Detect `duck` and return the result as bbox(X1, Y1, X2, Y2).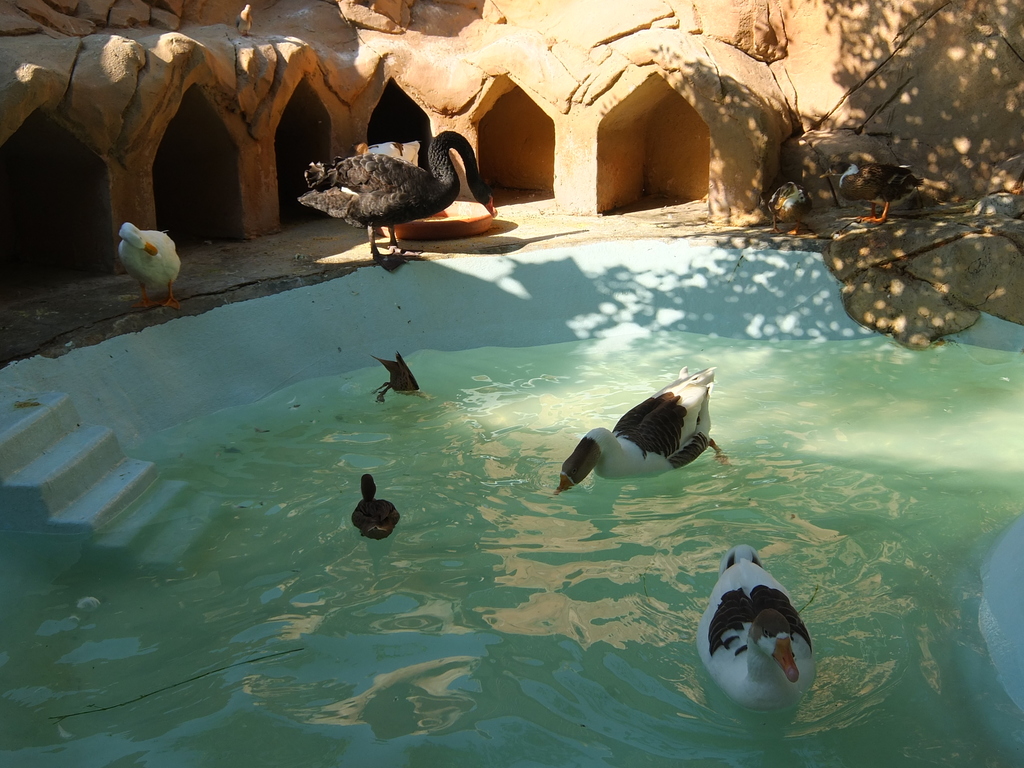
bbox(117, 222, 179, 304).
